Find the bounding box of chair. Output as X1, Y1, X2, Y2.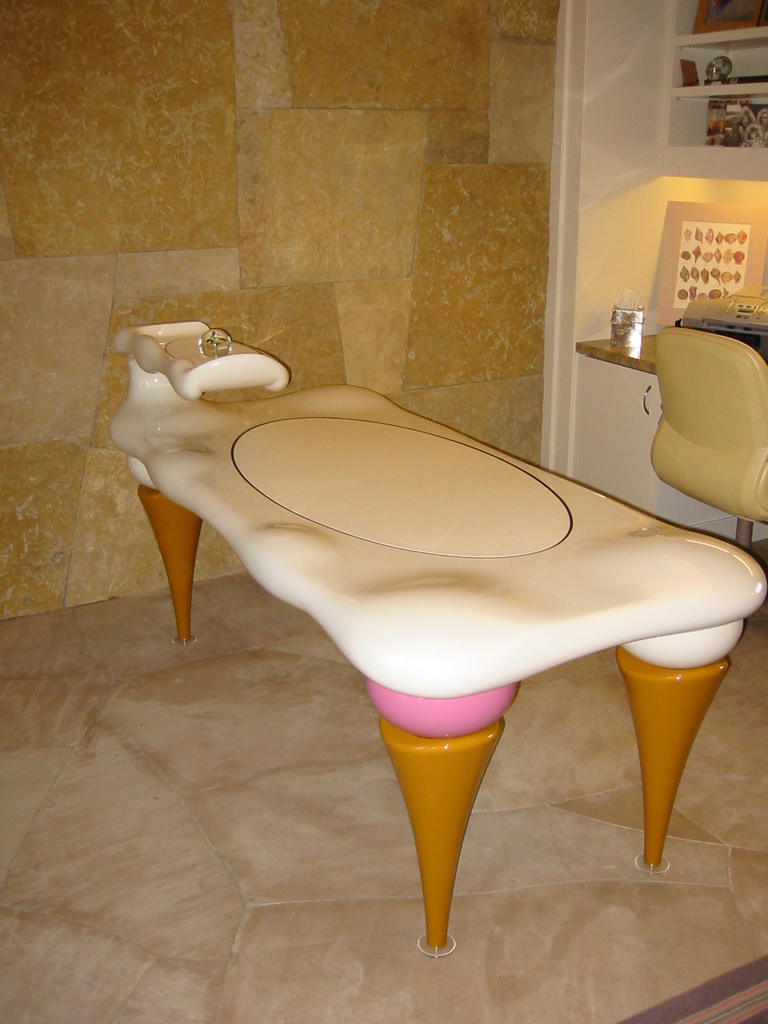
625, 324, 766, 538.
